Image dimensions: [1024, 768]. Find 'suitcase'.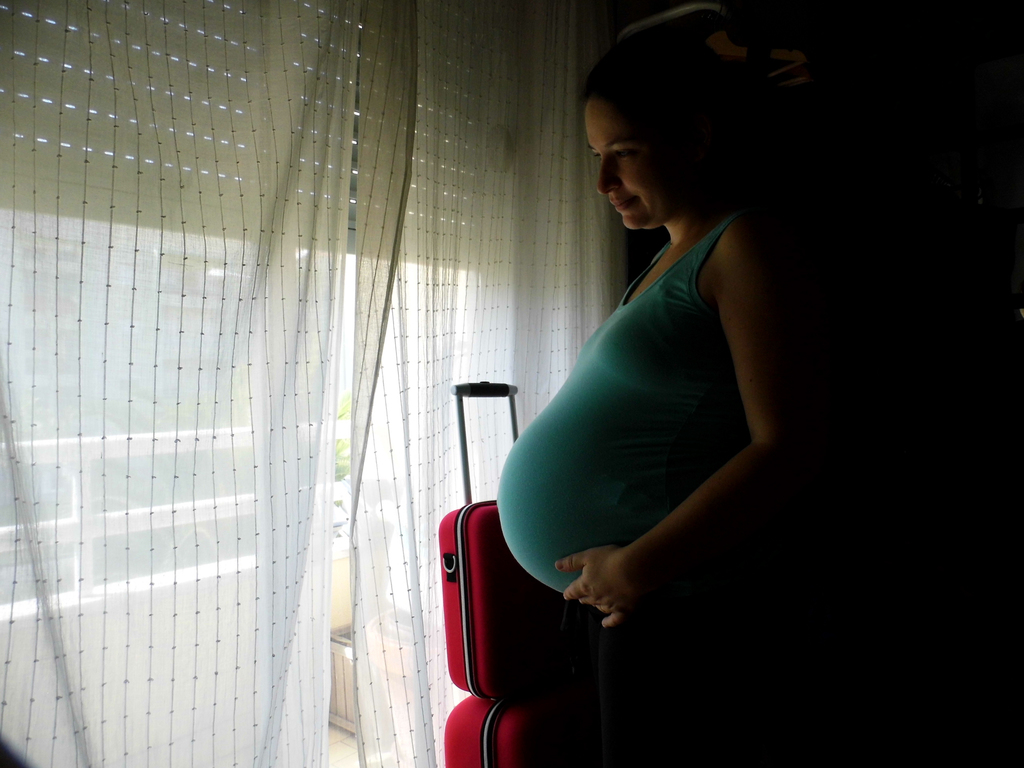
left=435, top=374, right=562, bottom=708.
